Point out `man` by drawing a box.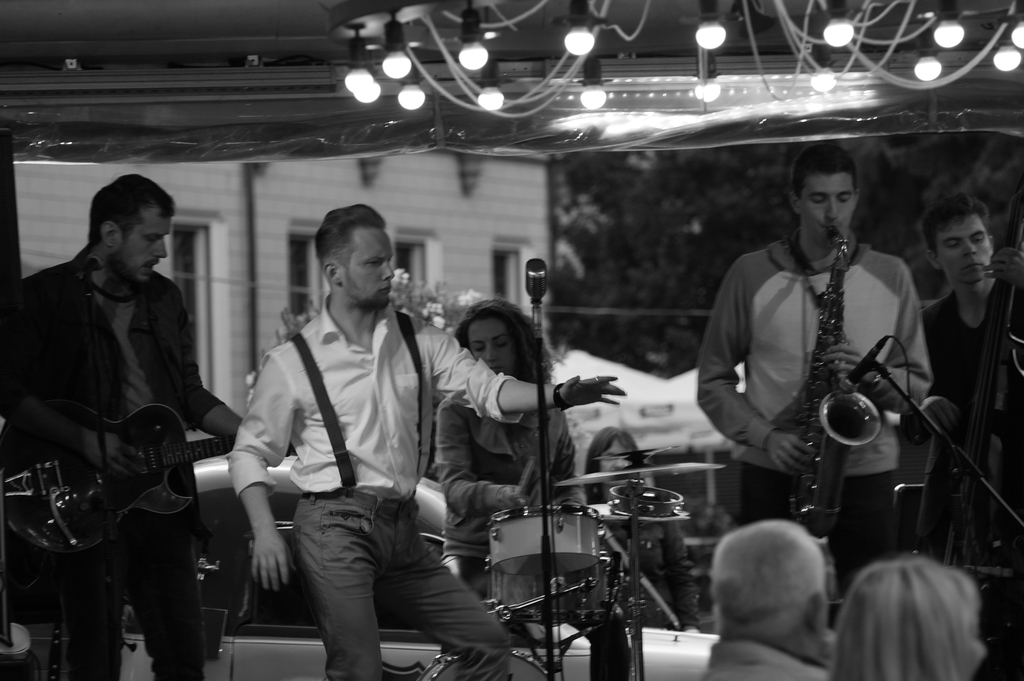
detection(0, 177, 248, 680).
